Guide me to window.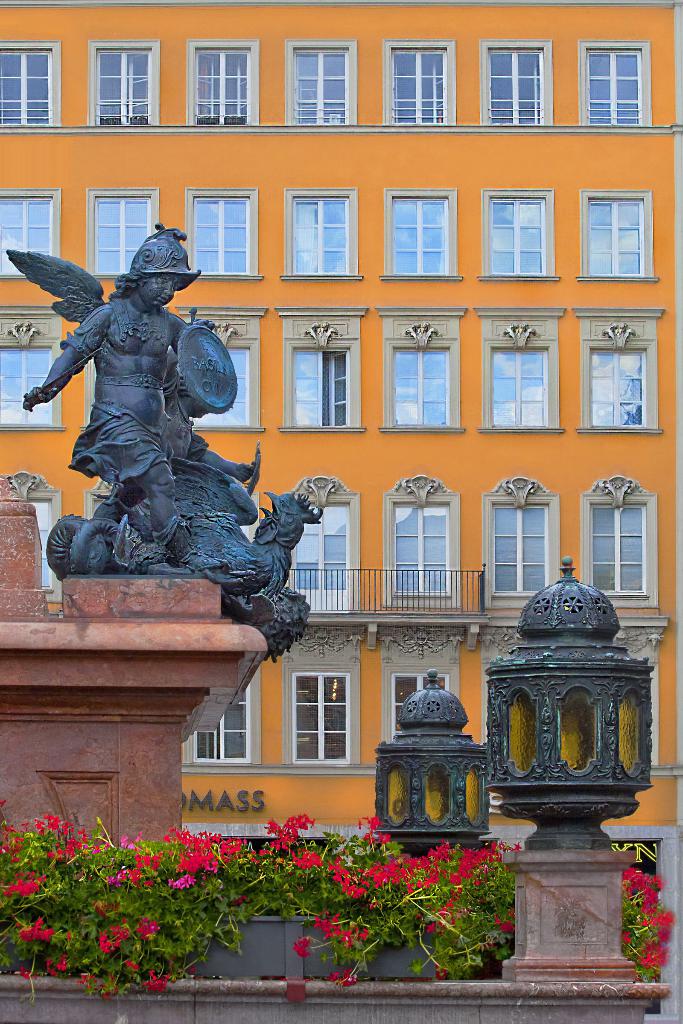
Guidance: locate(395, 350, 455, 424).
